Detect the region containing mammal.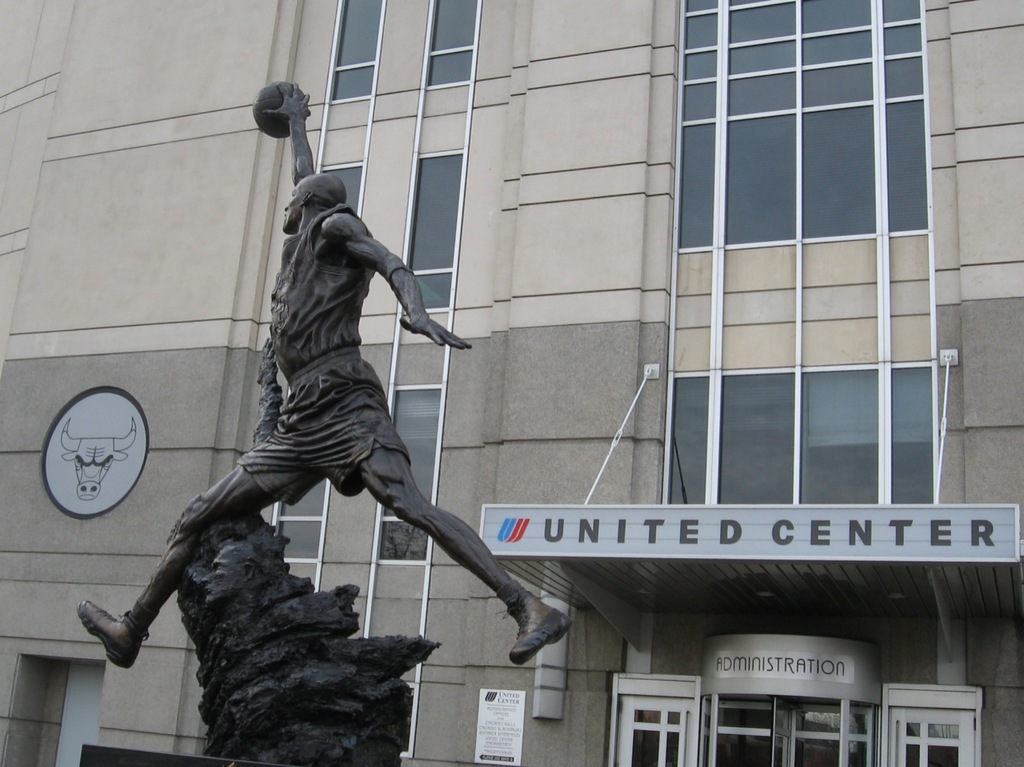
(85,78,578,663).
